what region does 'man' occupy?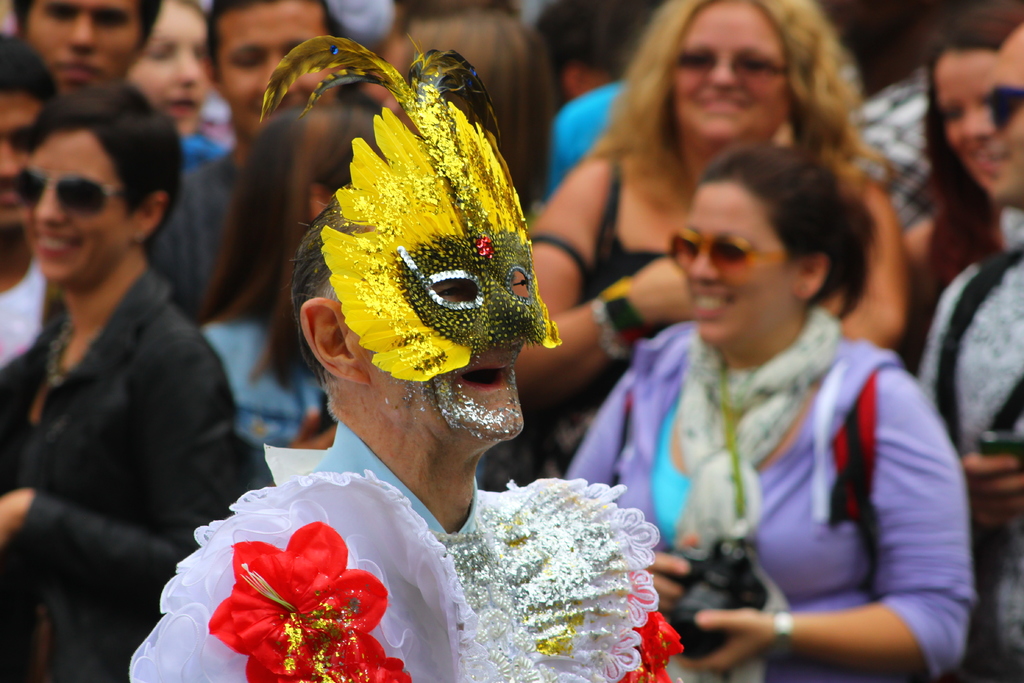
<region>131, 26, 696, 682</region>.
